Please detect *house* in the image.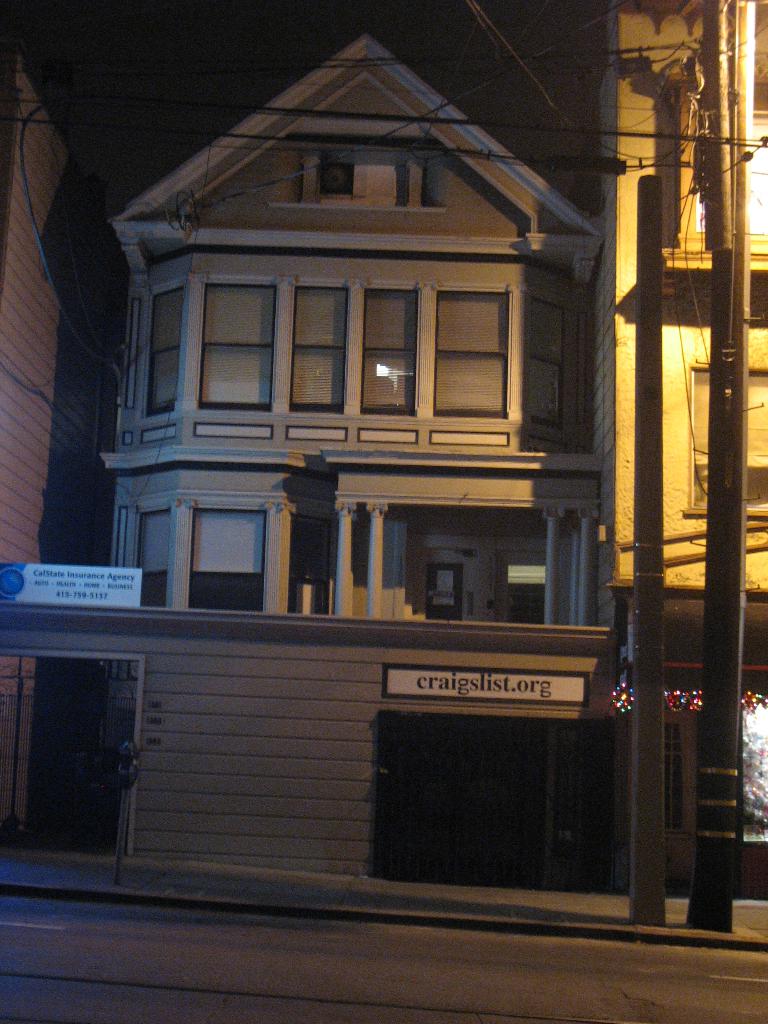
Rect(93, 28, 605, 634).
